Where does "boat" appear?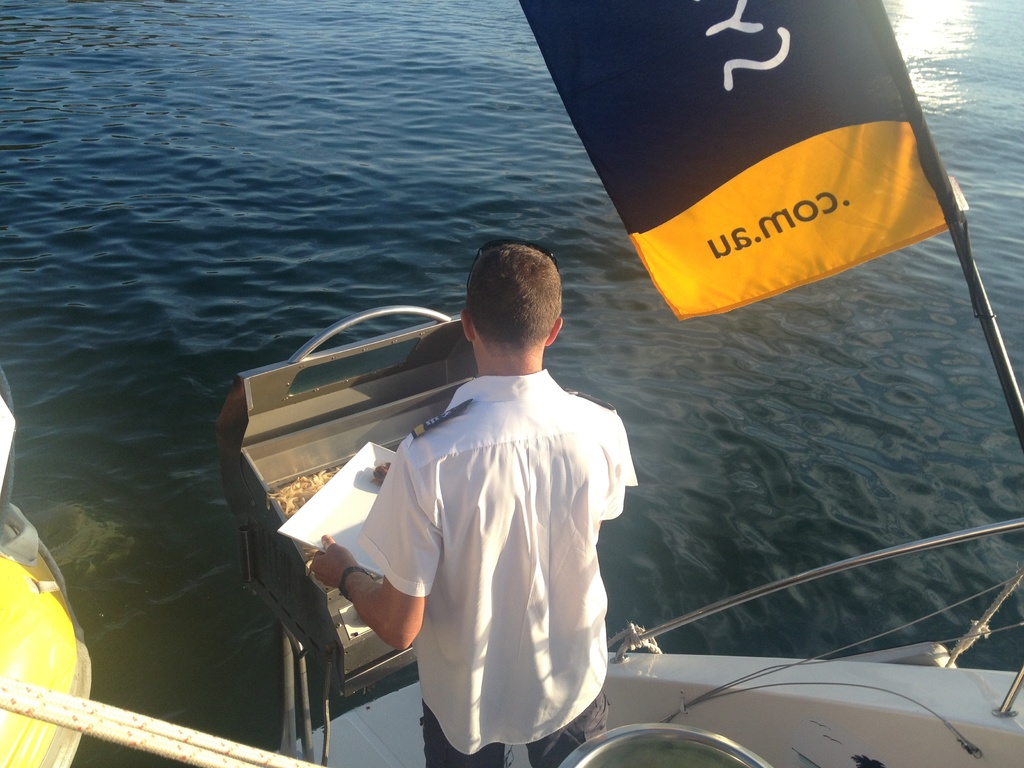
Appears at BBox(0, 0, 1023, 767).
